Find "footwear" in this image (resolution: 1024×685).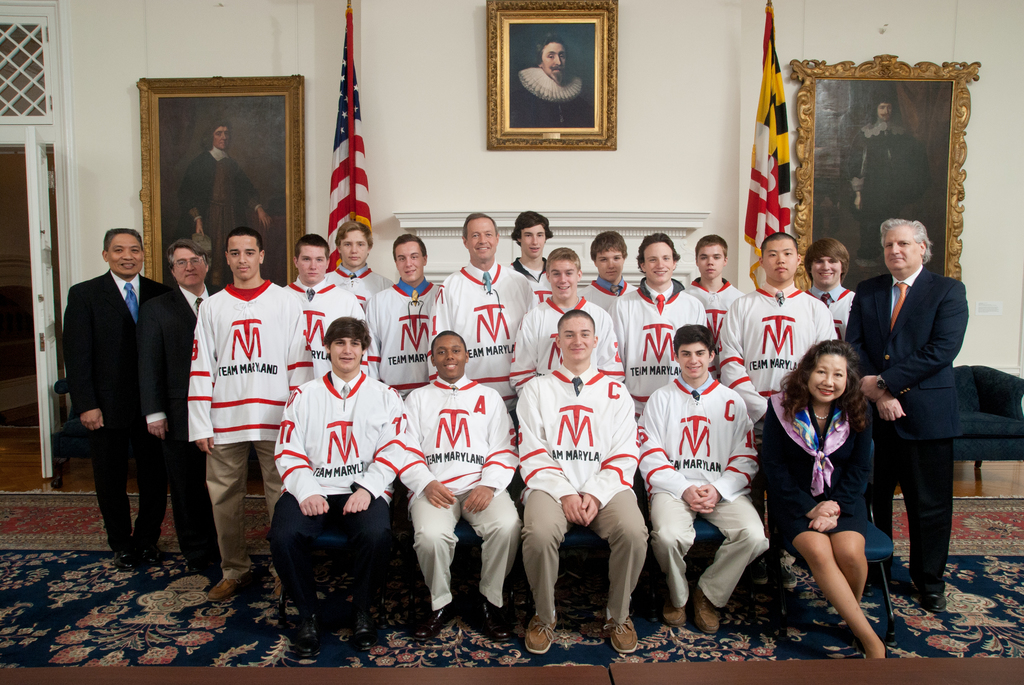
{"x1": 182, "y1": 560, "x2": 203, "y2": 574}.
